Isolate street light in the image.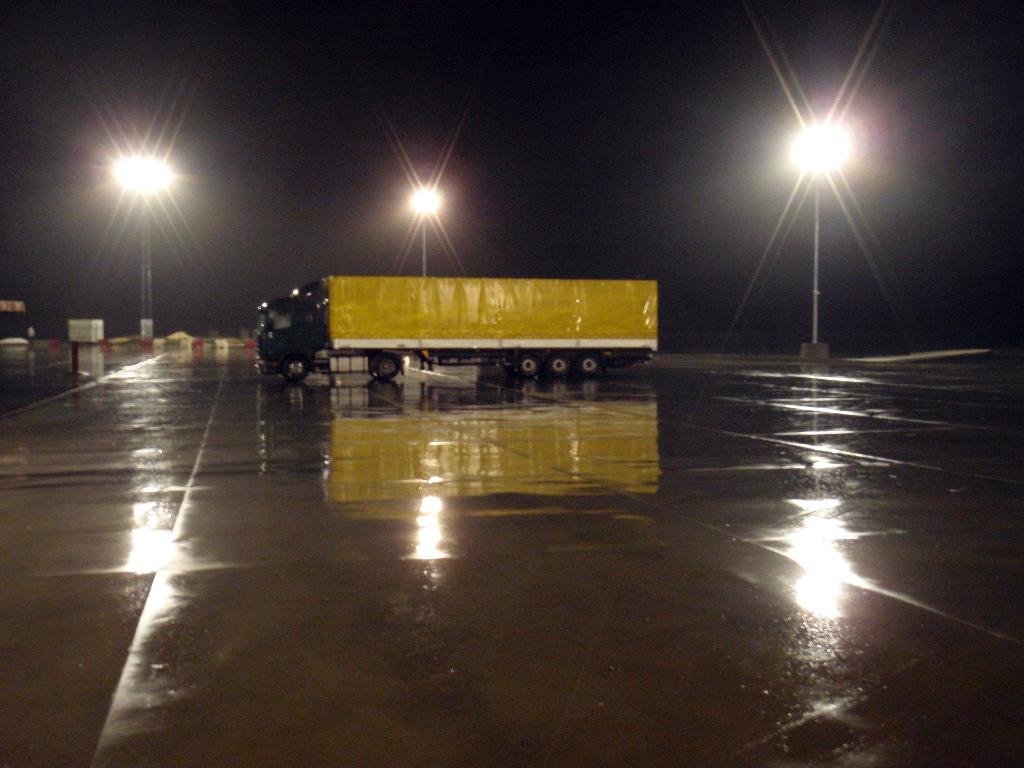
Isolated region: box(404, 182, 443, 280).
